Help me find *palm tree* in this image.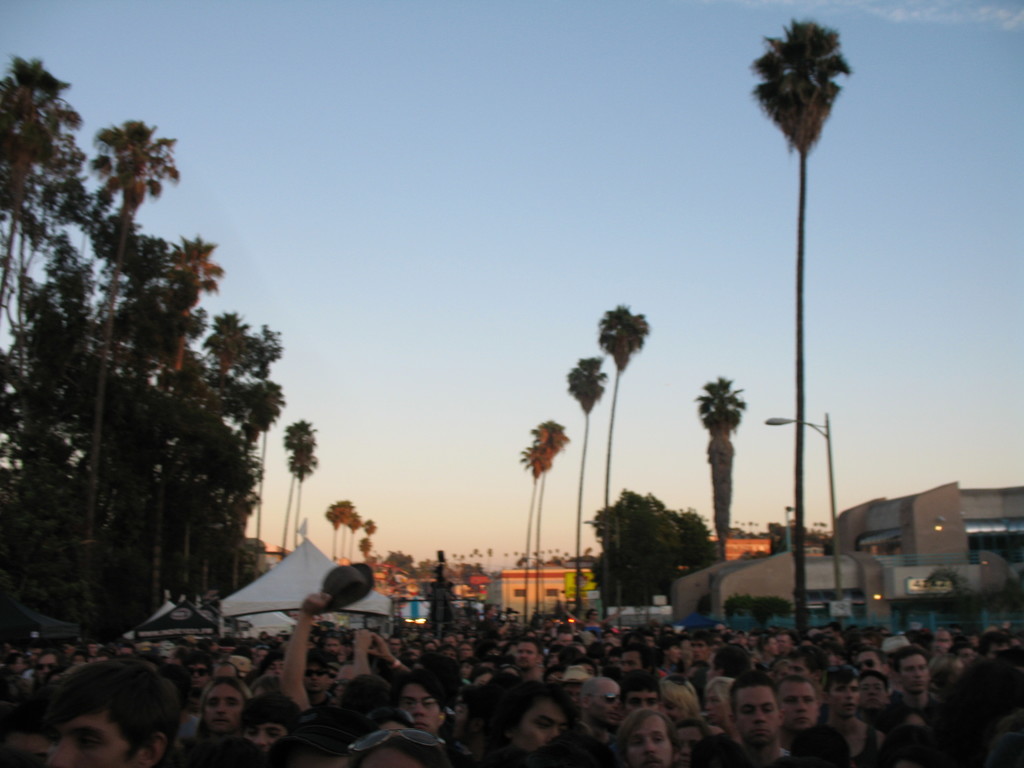
Found it: bbox(281, 417, 316, 547).
